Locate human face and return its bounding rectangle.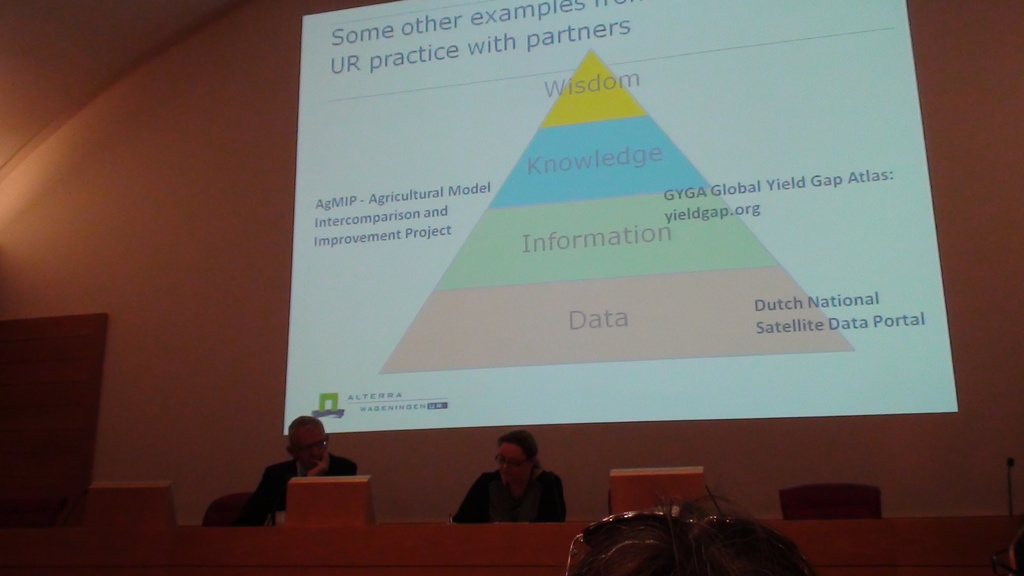
left=298, top=422, right=328, bottom=468.
